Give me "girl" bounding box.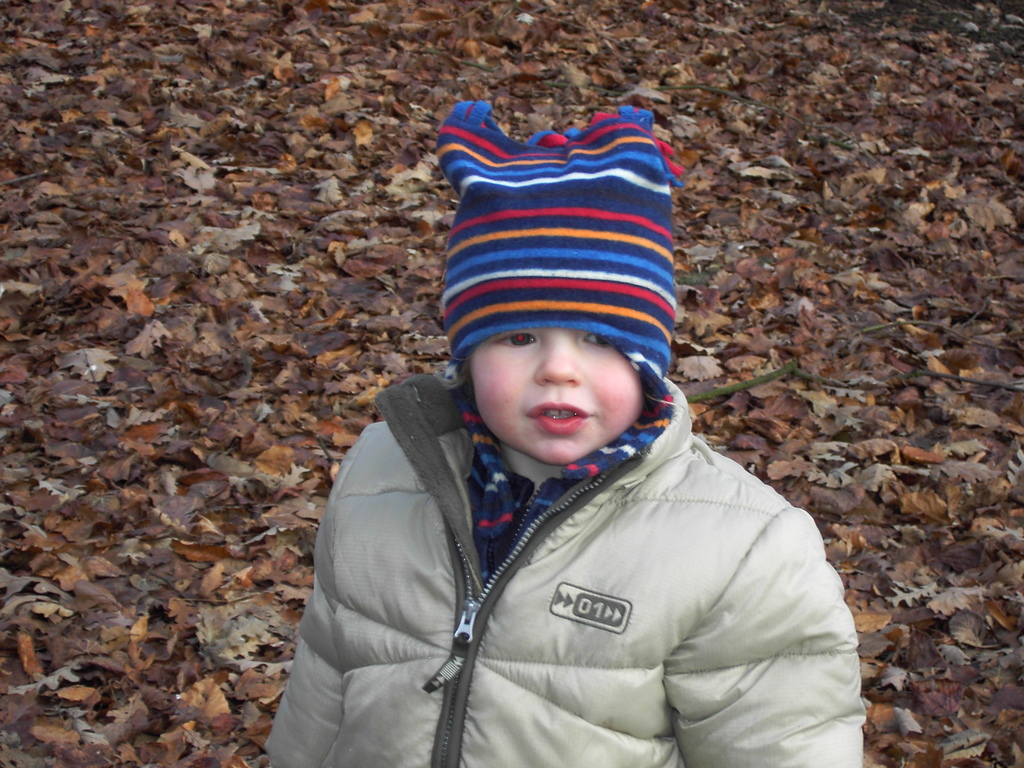
box(262, 102, 867, 767).
